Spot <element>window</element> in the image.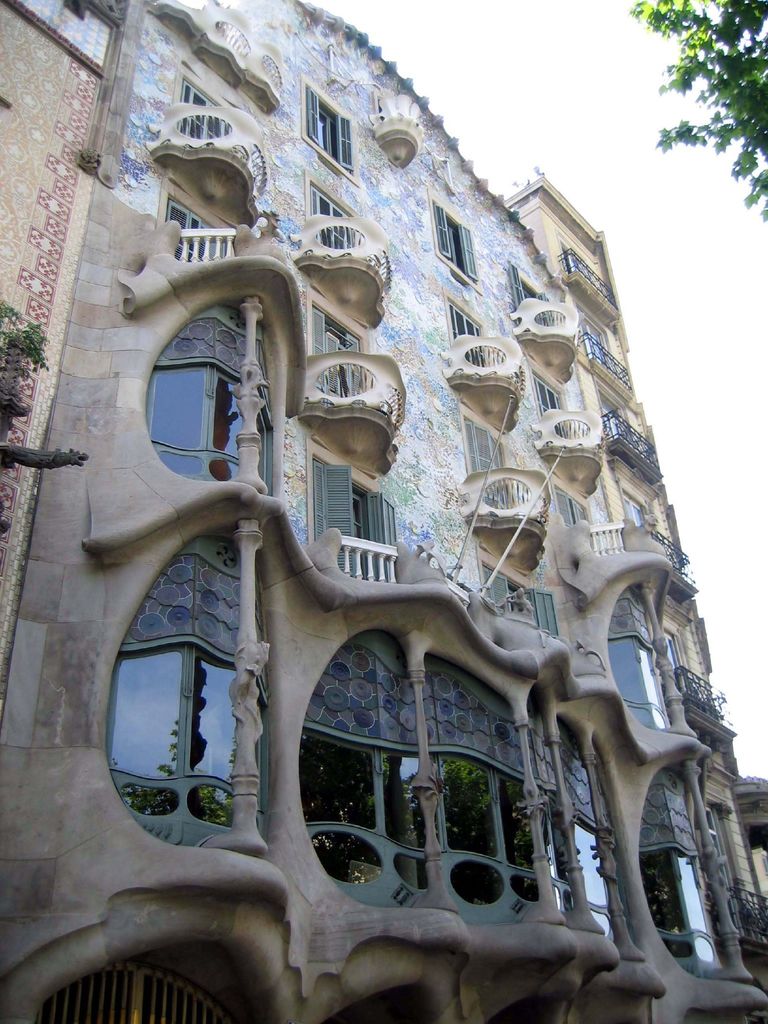
<element>window</element> found at left=131, top=292, right=269, bottom=474.
